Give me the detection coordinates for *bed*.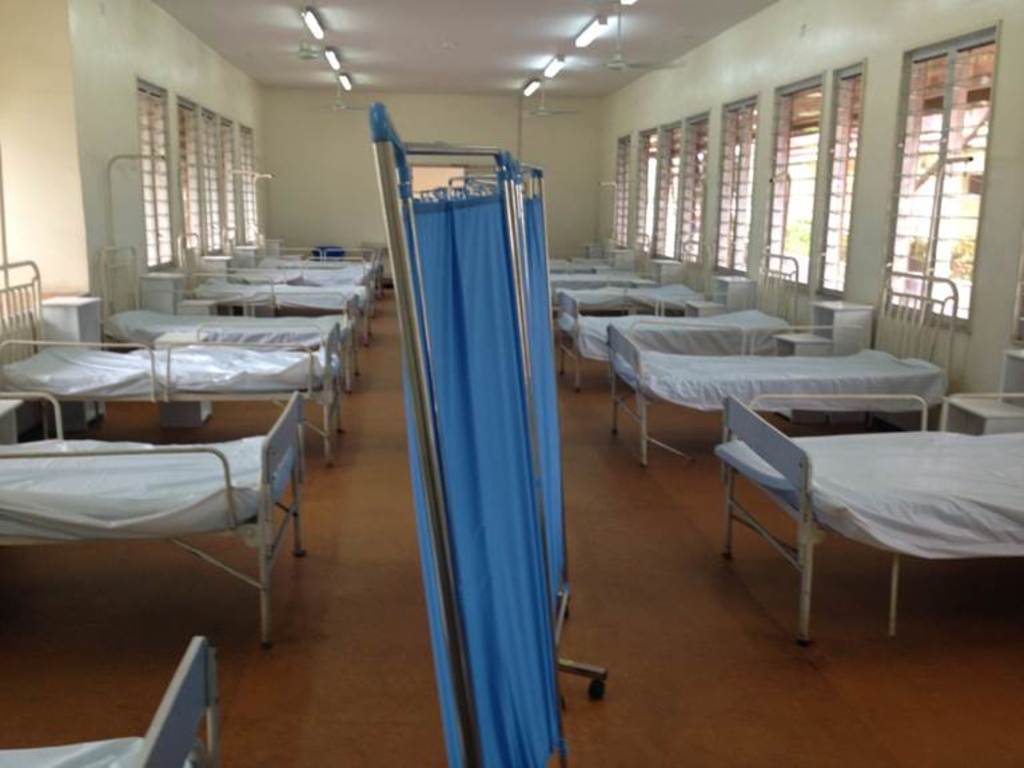
[left=0, top=386, right=308, bottom=652].
